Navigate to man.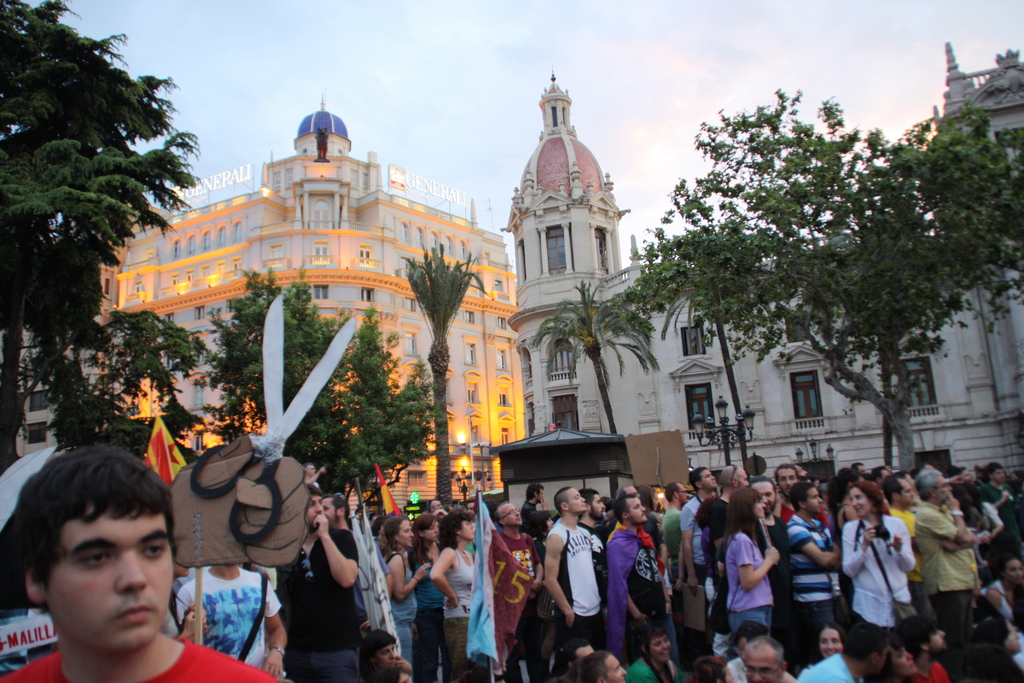
Navigation target: <region>756, 483, 784, 630</region>.
